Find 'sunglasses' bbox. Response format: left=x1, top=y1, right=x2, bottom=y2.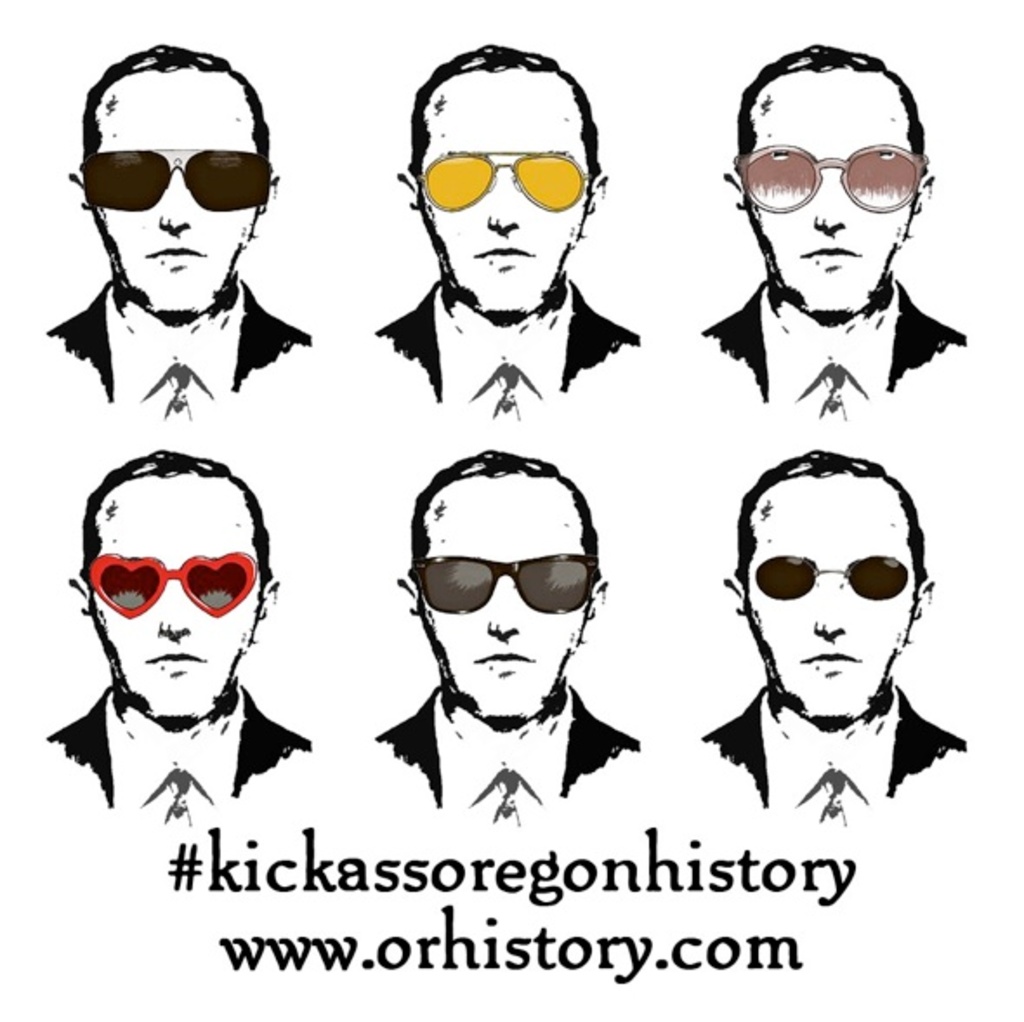
left=755, top=554, right=911, bottom=606.
